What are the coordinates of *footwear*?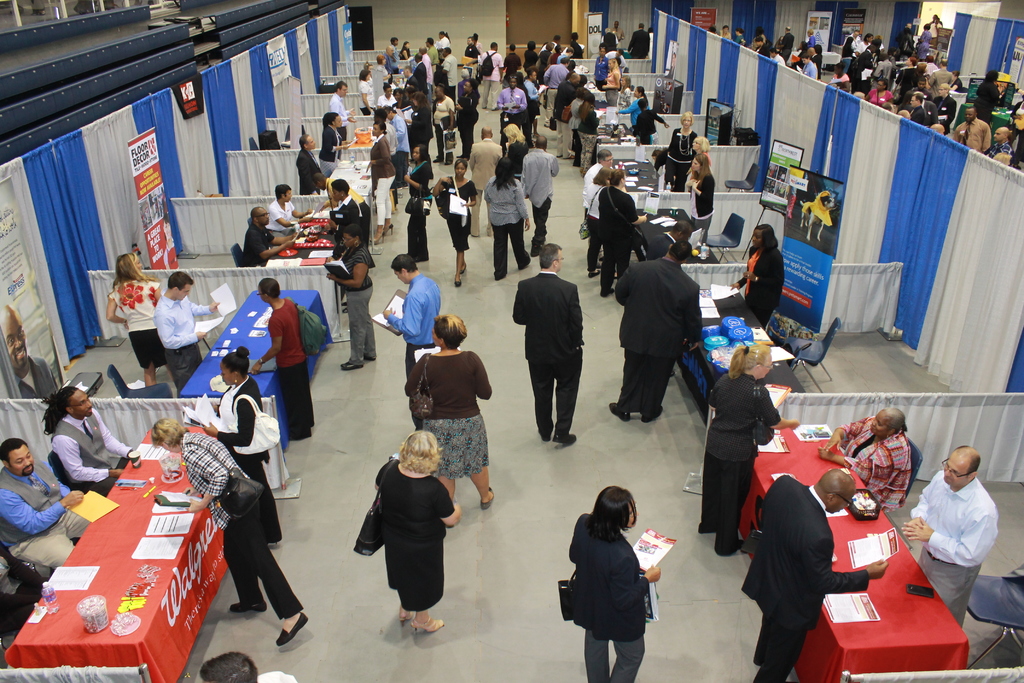
box(271, 609, 308, 643).
